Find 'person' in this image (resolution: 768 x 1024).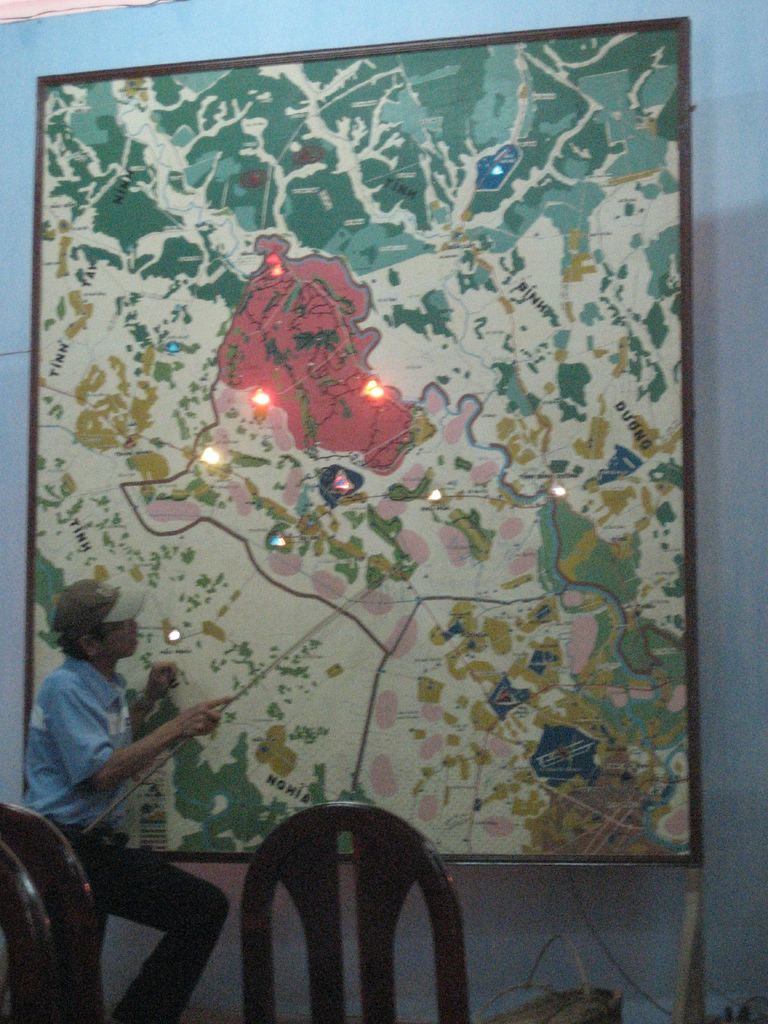
pyautogui.locateOnScreen(26, 575, 232, 1023).
